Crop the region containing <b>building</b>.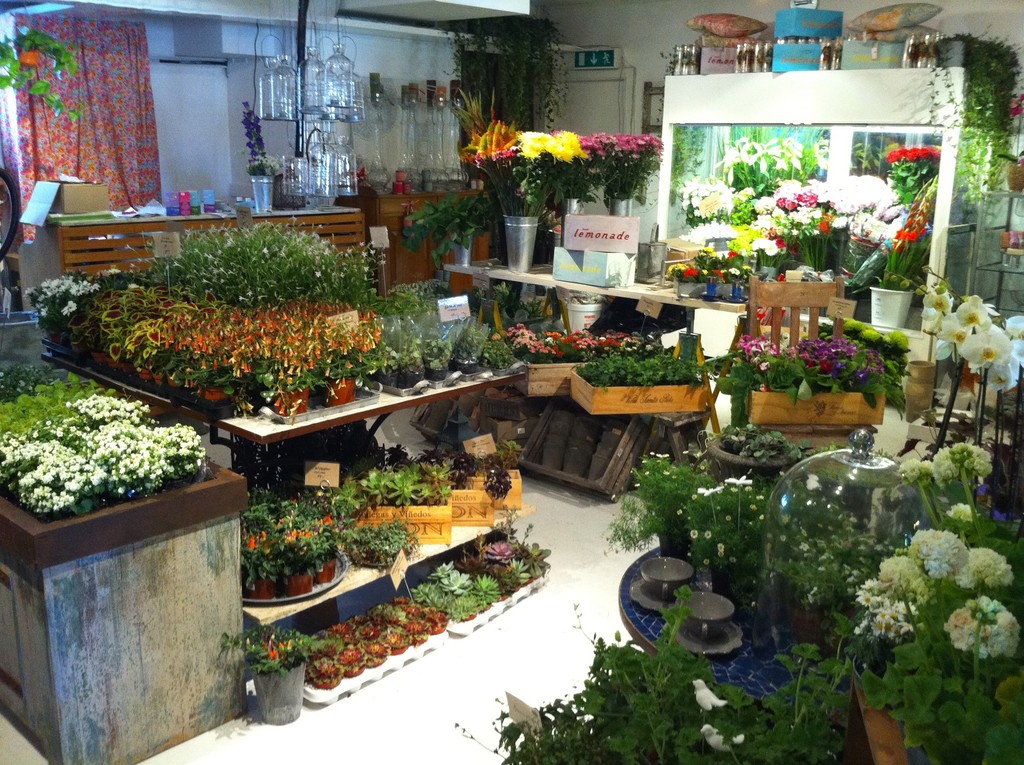
Crop region: bbox=[0, 0, 1023, 764].
